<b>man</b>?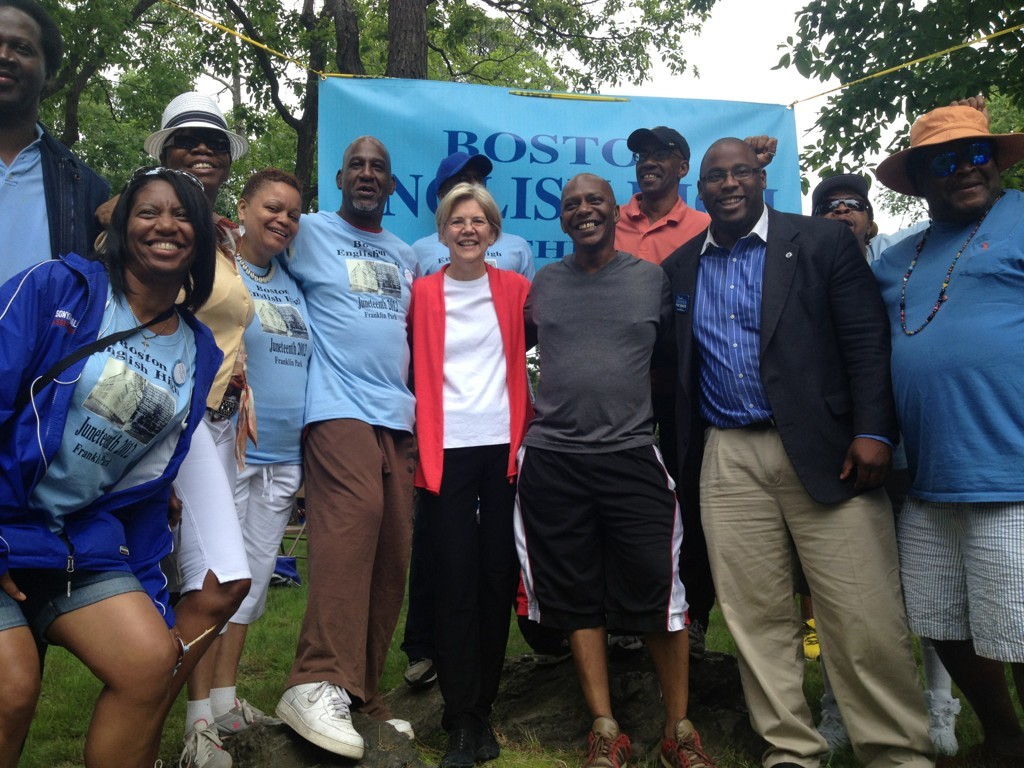
<box>408,150,534,687</box>
